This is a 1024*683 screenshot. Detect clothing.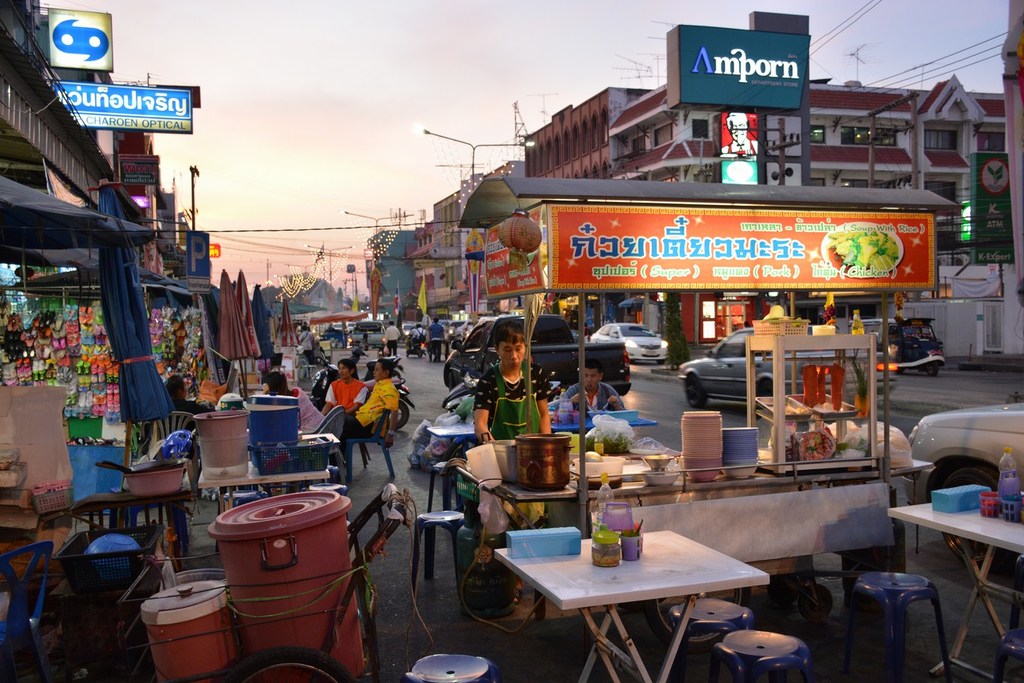
<bbox>322, 376, 368, 418</bbox>.
